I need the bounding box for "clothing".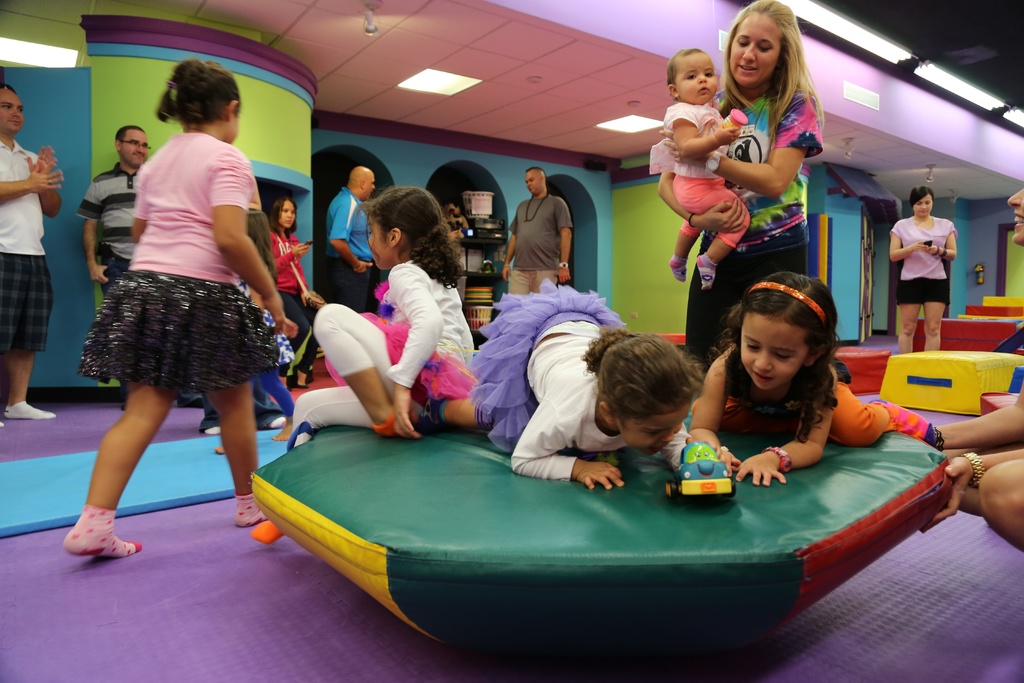
Here it is: left=641, top=100, right=750, bottom=255.
